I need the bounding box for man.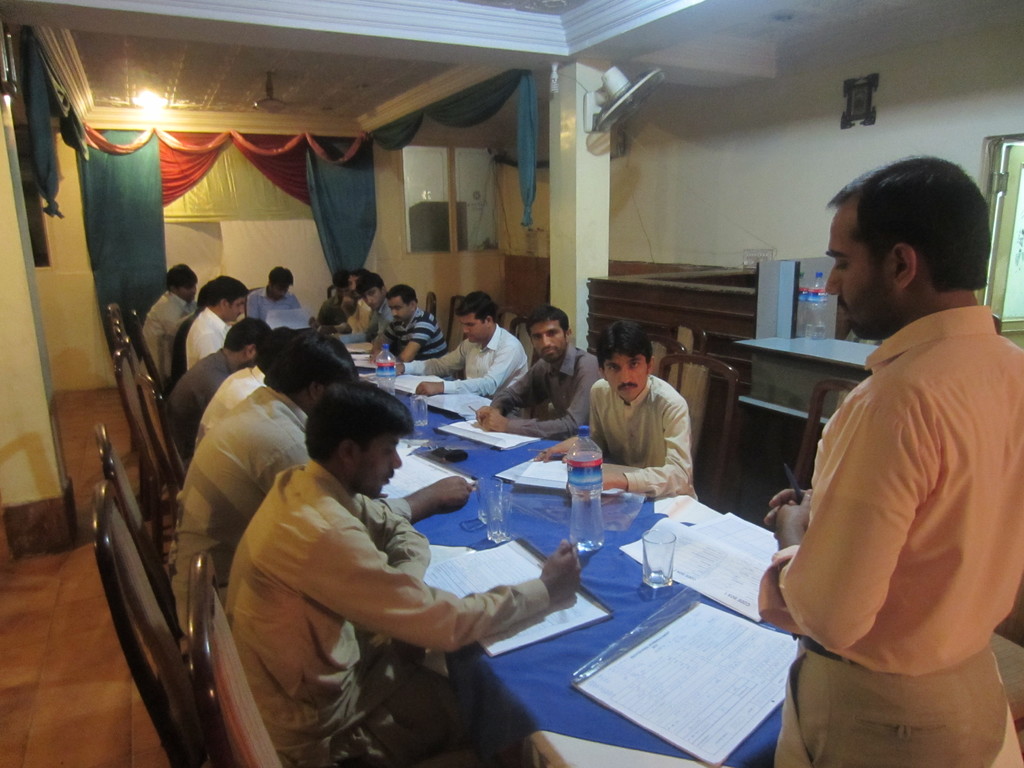
Here it is: crop(385, 290, 532, 425).
